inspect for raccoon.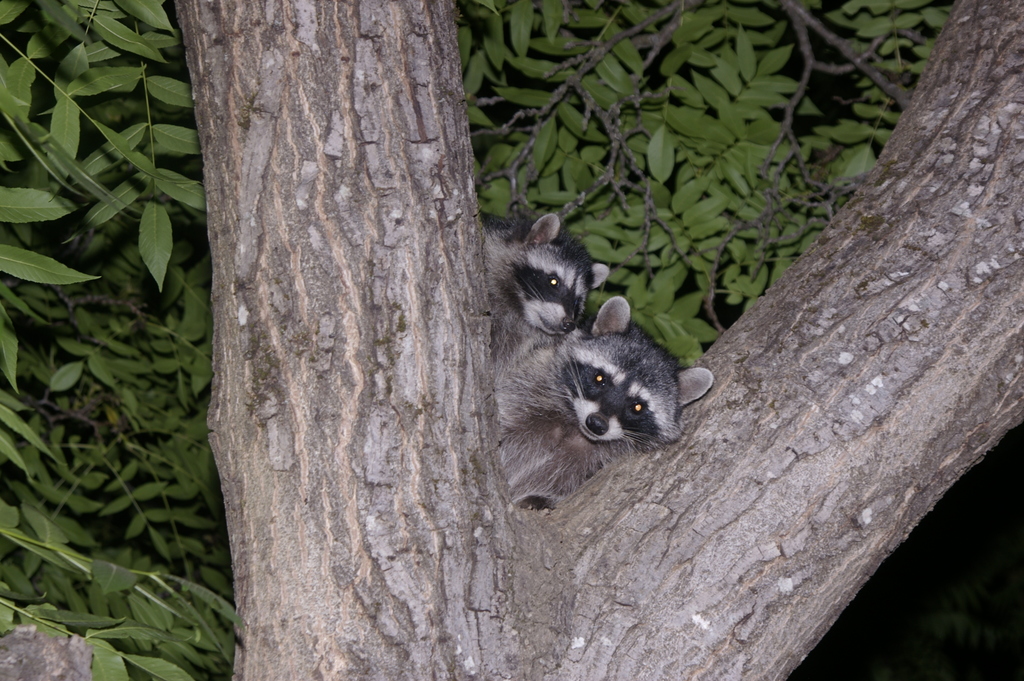
Inspection: <box>480,209,610,334</box>.
